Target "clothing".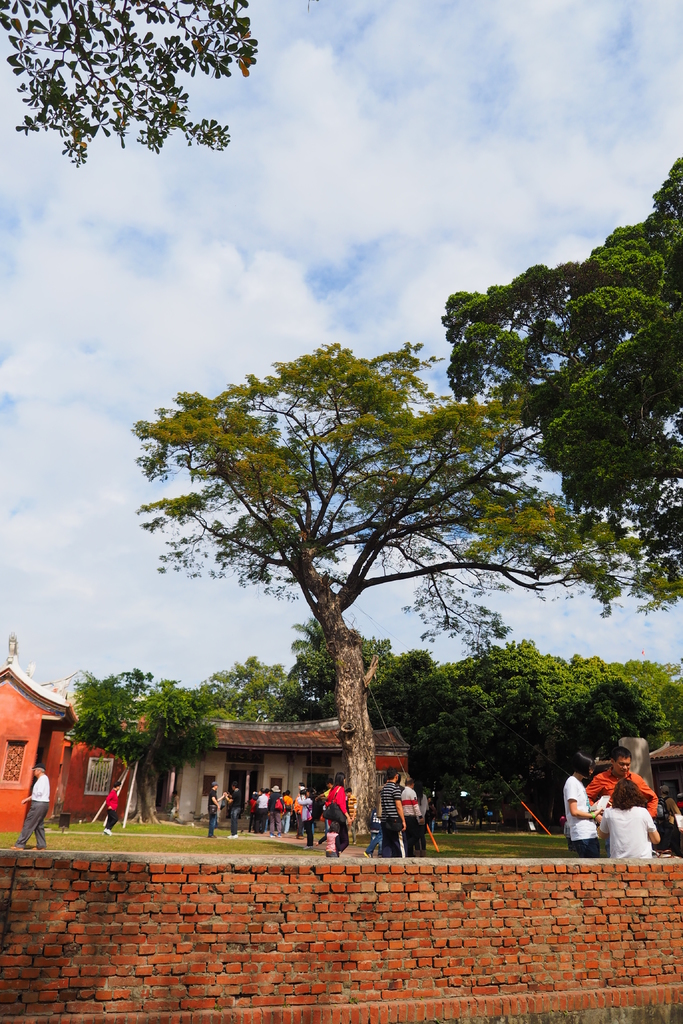
Target region: crop(366, 828, 385, 859).
